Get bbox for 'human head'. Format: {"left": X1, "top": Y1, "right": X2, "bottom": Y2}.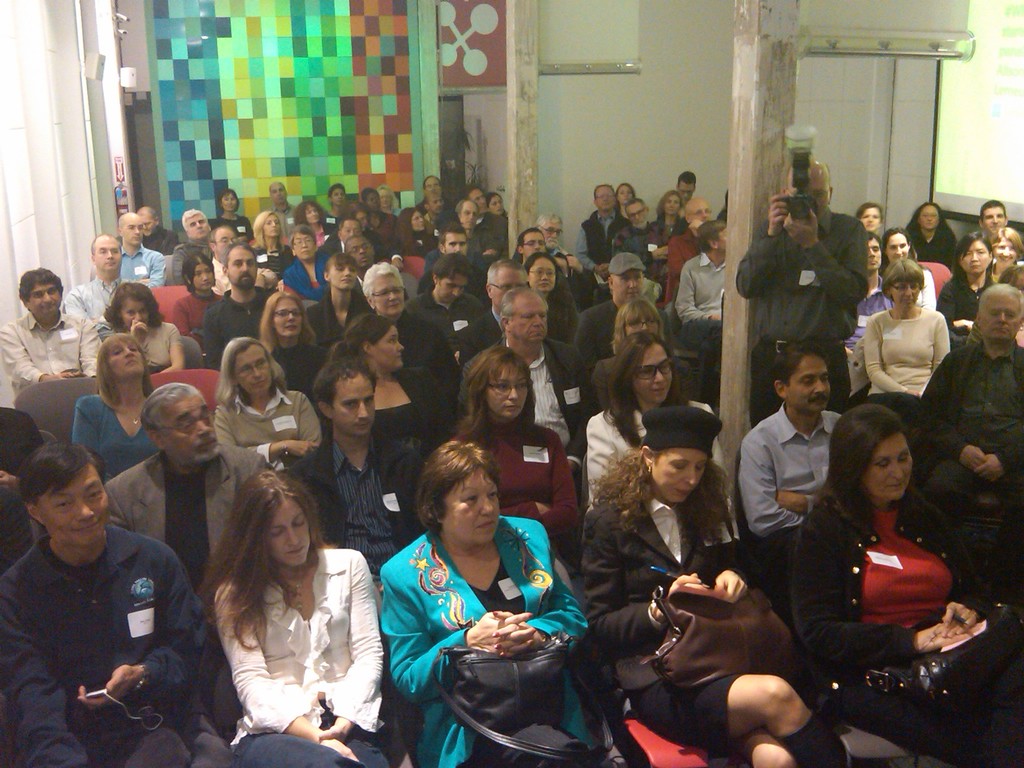
{"left": 954, "top": 231, "right": 989, "bottom": 276}.
